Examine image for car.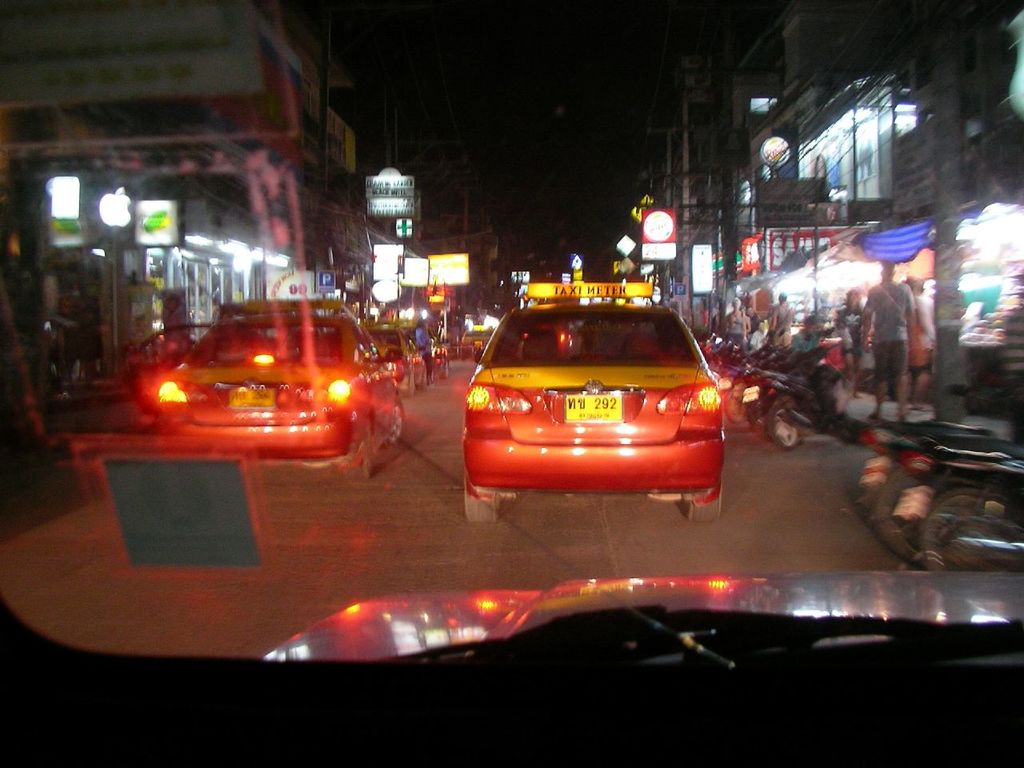
Examination result: {"x1": 460, "y1": 274, "x2": 730, "y2": 512}.
